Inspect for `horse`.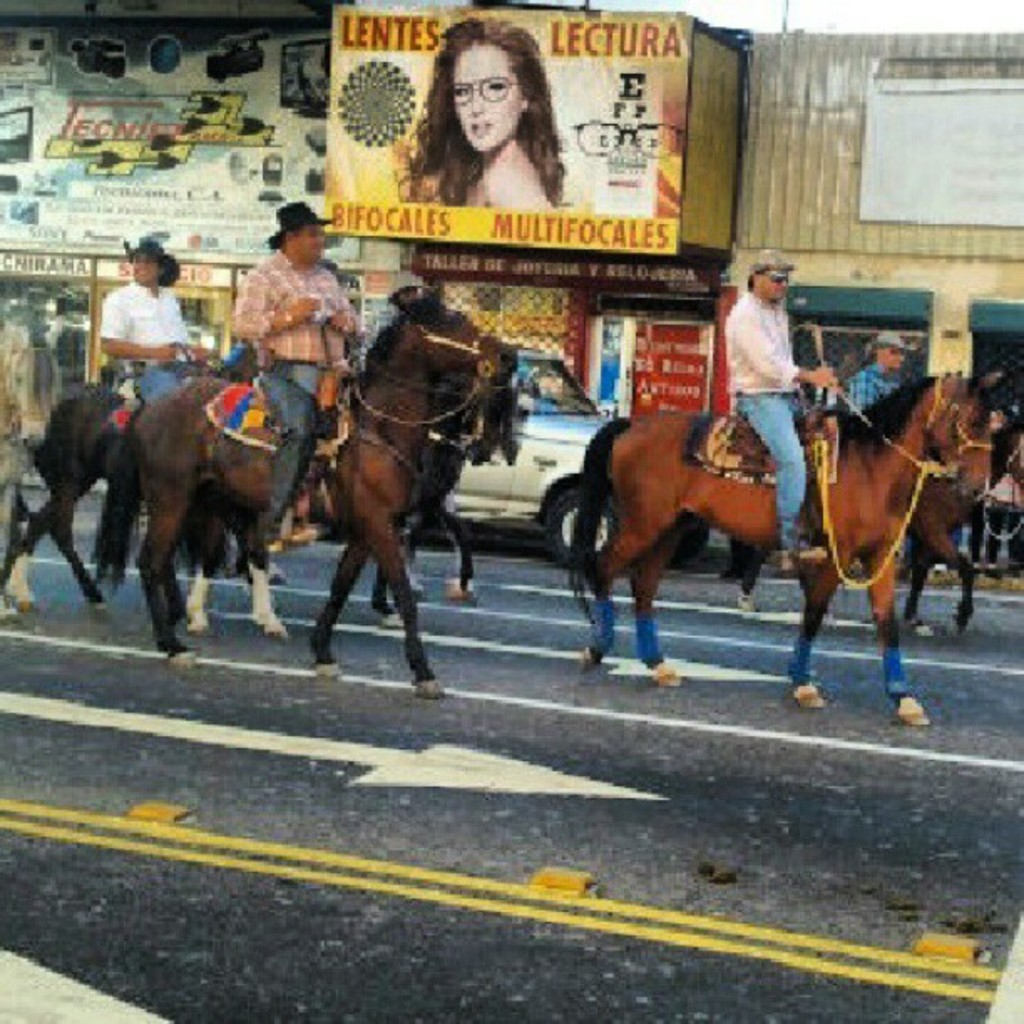
Inspection: (left=554, top=373, right=1002, bottom=728).
